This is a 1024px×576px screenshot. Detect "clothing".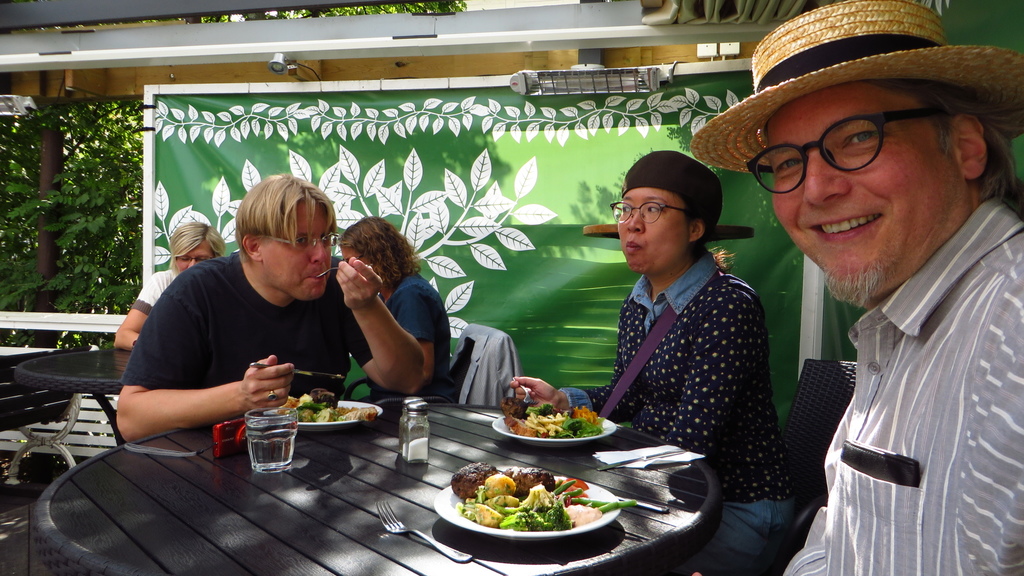
region(788, 162, 1023, 573).
